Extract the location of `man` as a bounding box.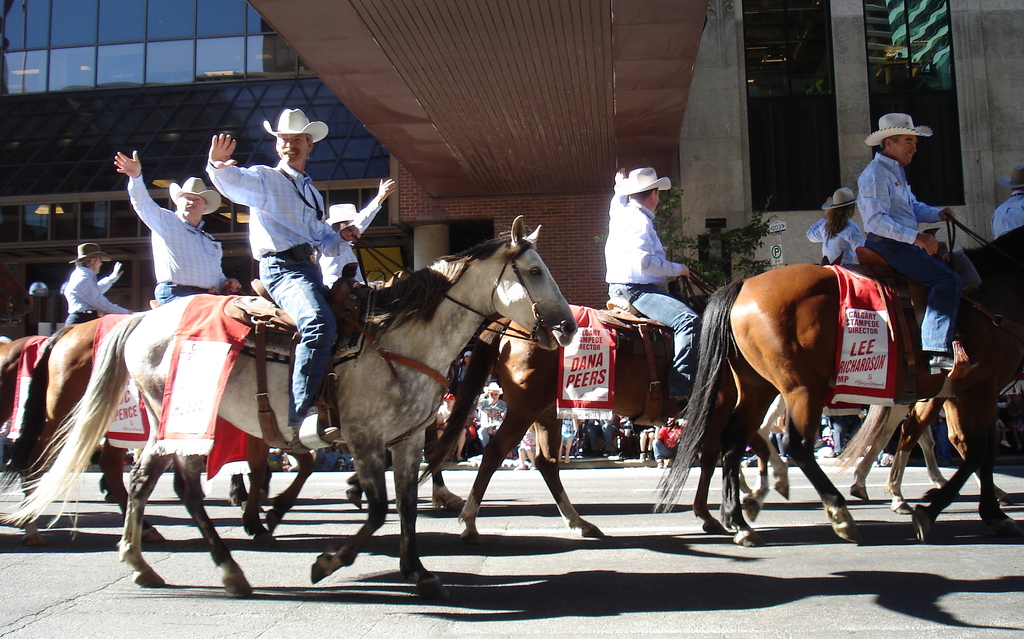
bbox=[608, 167, 701, 402].
